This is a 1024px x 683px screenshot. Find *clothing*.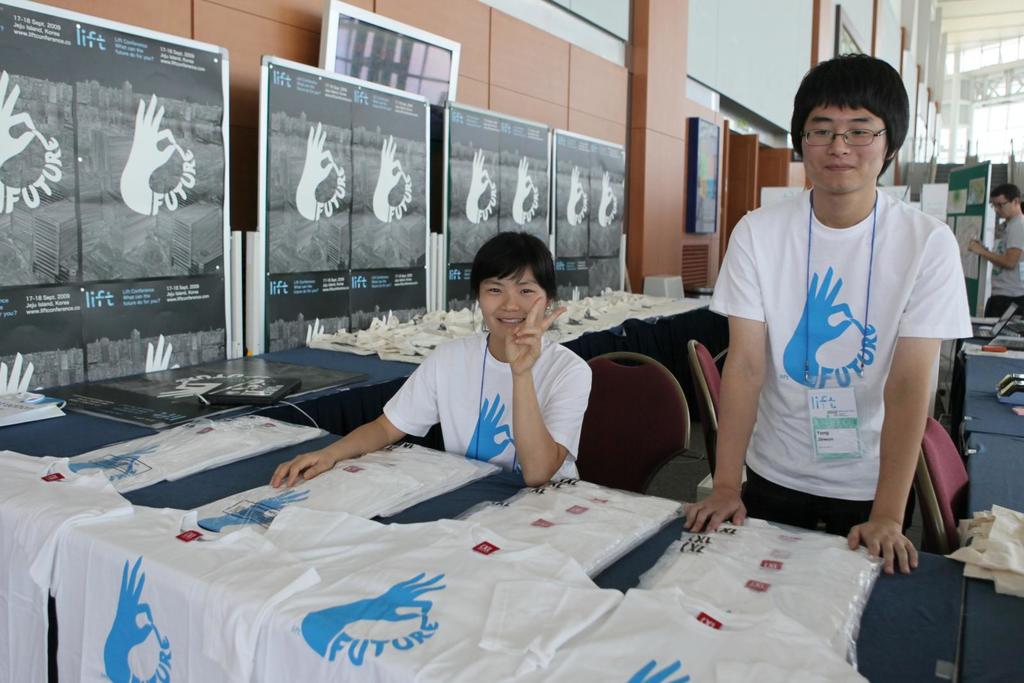
Bounding box: bbox=(734, 152, 952, 534).
